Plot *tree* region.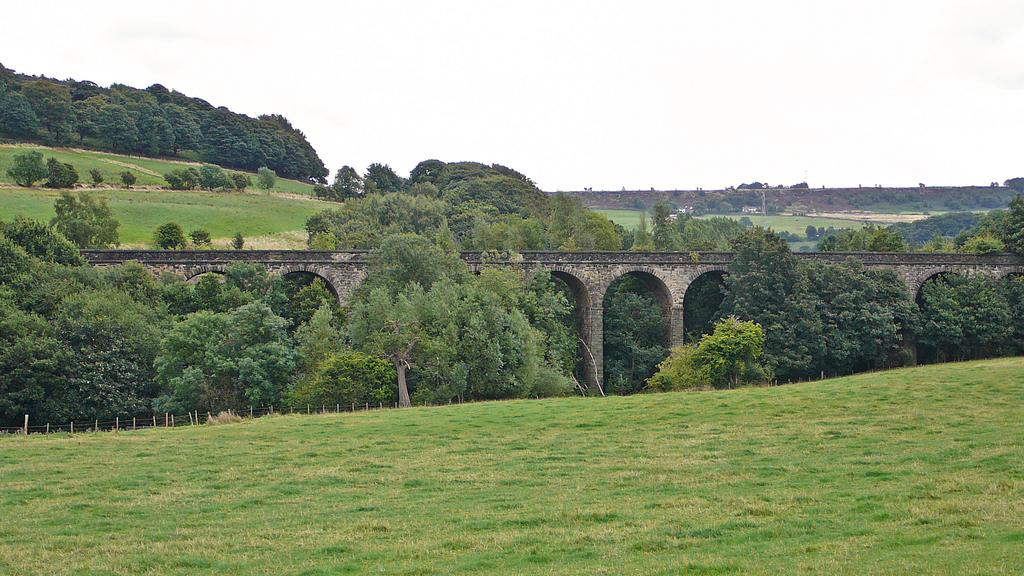
Plotted at {"left": 98, "top": 110, "right": 136, "bottom": 150}.
